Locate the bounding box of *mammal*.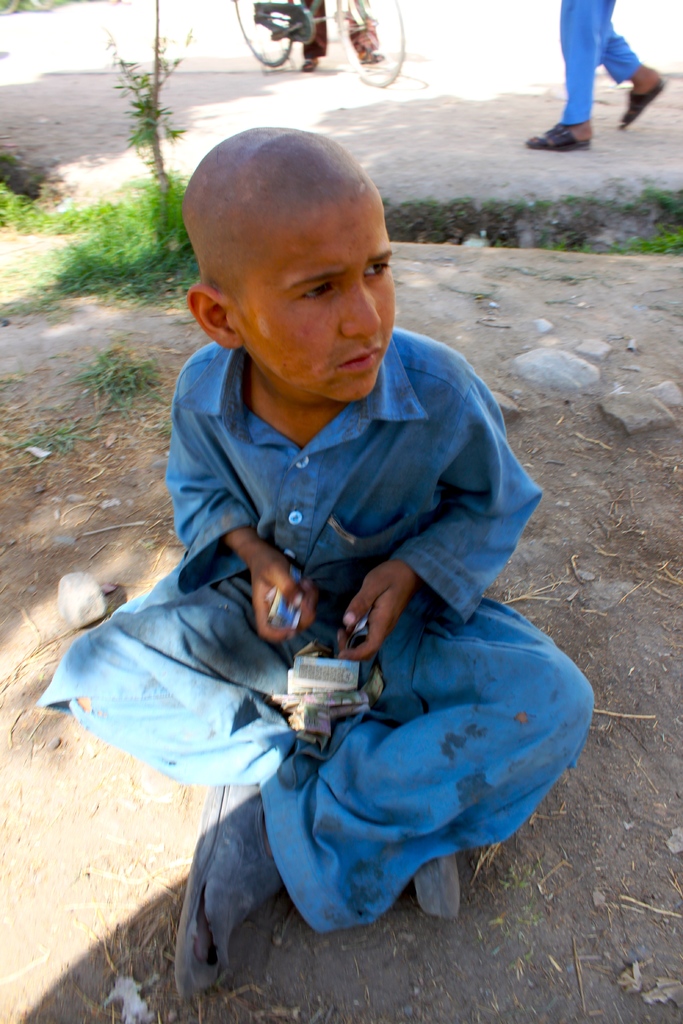
Bounding box: (102,191,607,948).
